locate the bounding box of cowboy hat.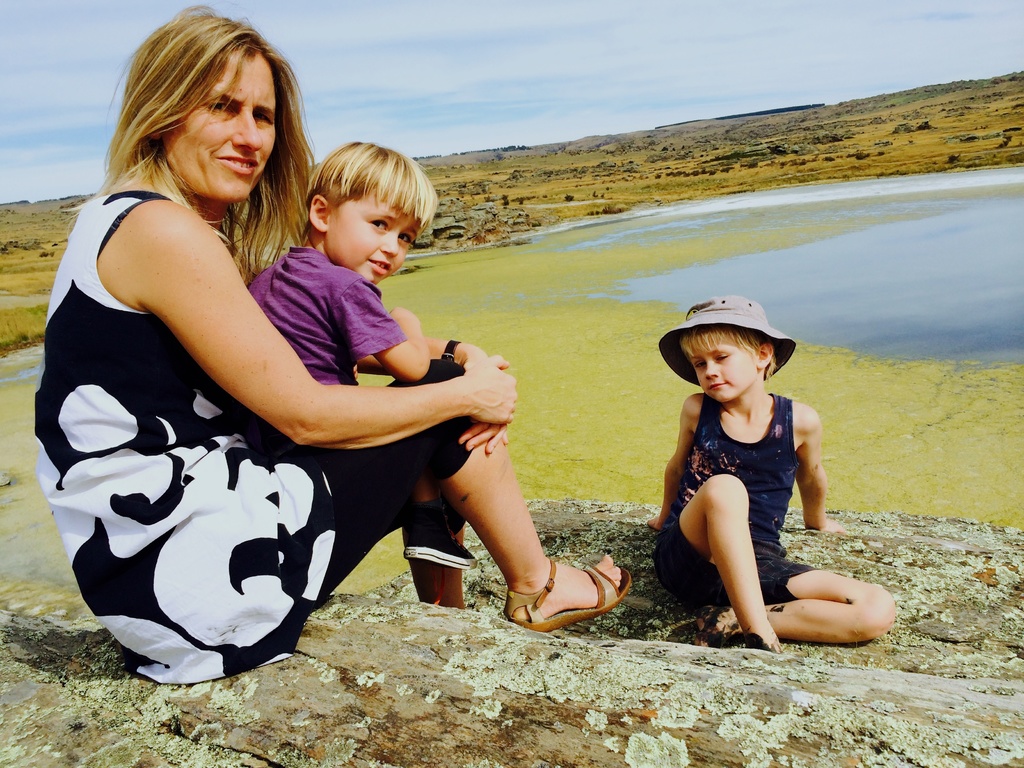
Bounding box: Rect(655, 291, 798, 389).
